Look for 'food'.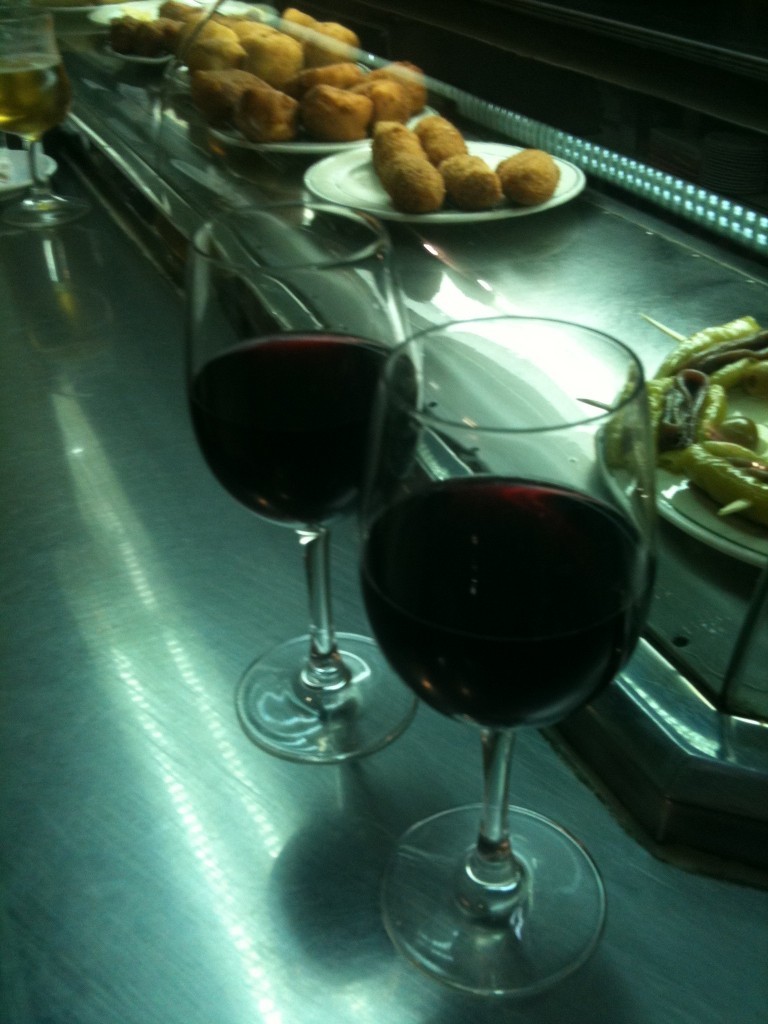
Found: <region>106, 0, 214, 69</region>.
